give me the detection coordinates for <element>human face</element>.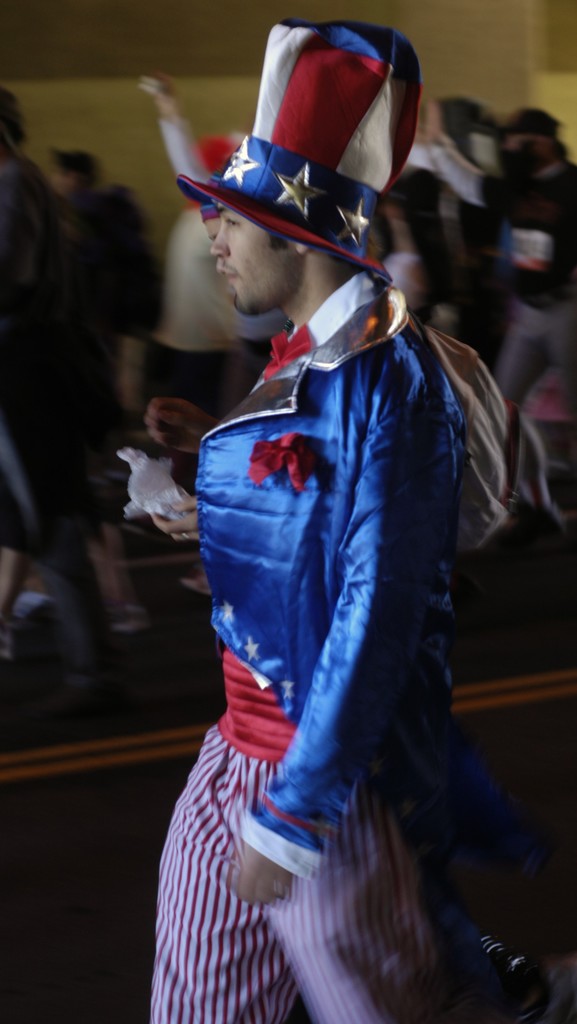
bbox=(508, 132, 551, 168).
